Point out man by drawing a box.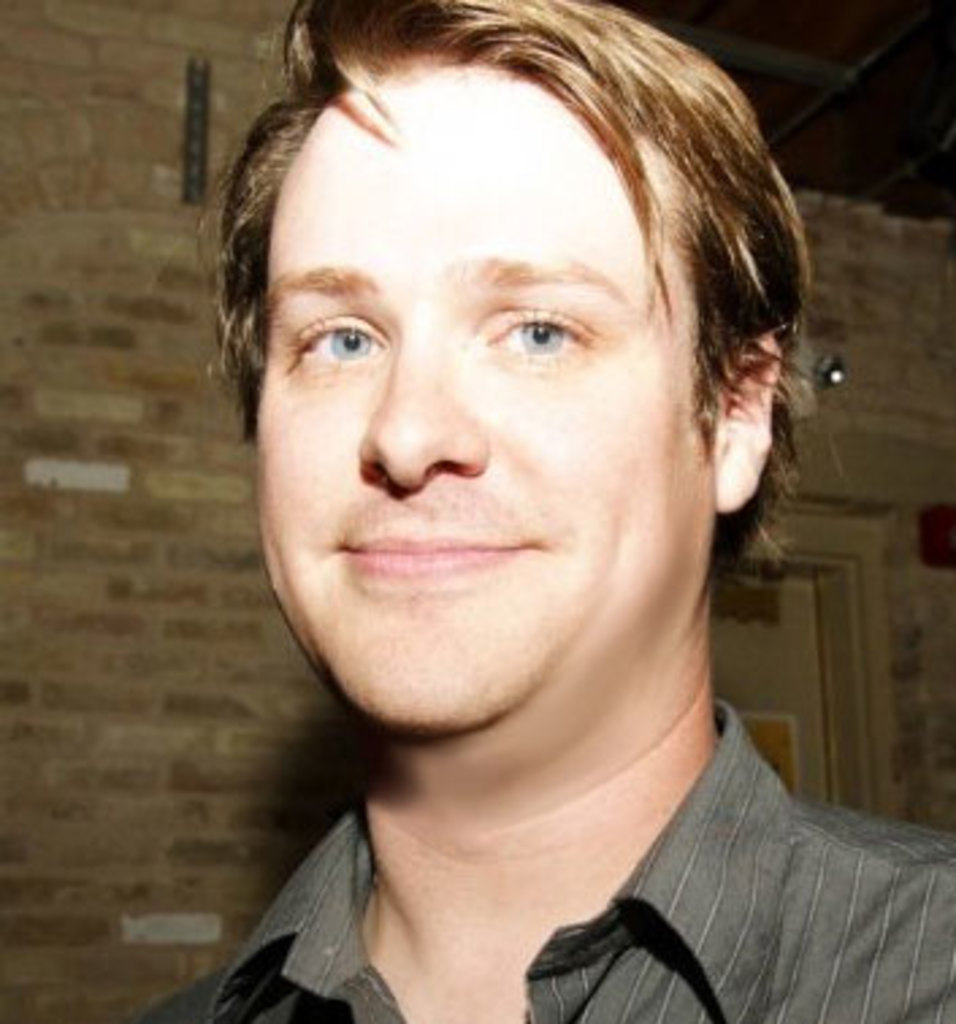
(left=84, top=0, right=951, bottom=1010).
